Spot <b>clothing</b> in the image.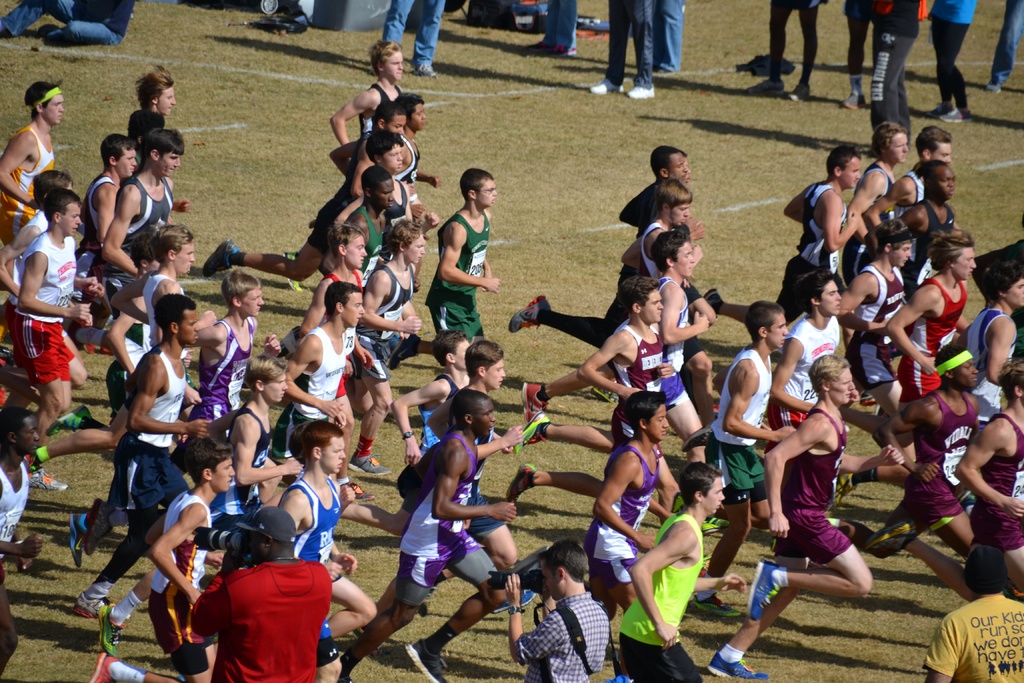
<b>clothing</b> found at (8,231,81,385).
